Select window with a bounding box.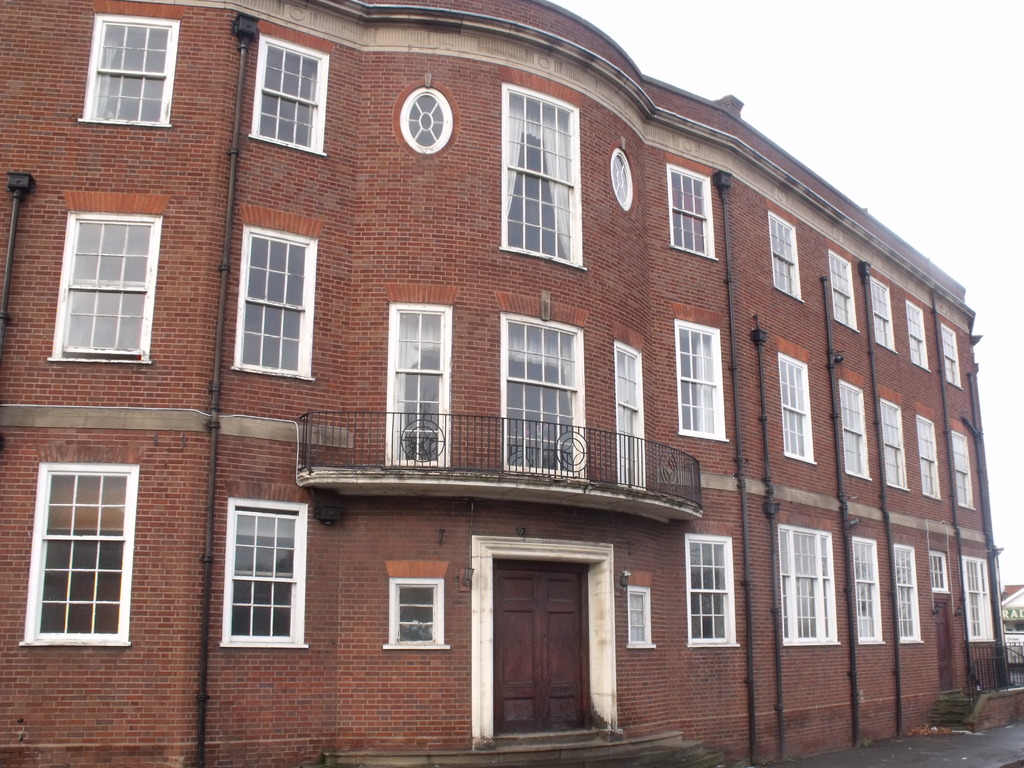
detection(665, 152, 719, 257).
